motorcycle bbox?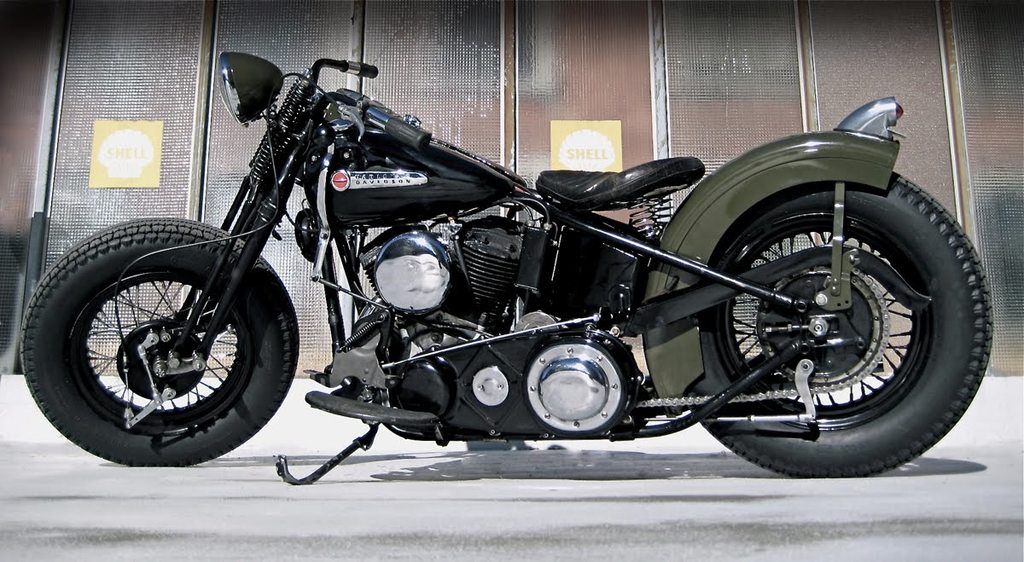
(left=22, top=20, right=963, bottom=498)
